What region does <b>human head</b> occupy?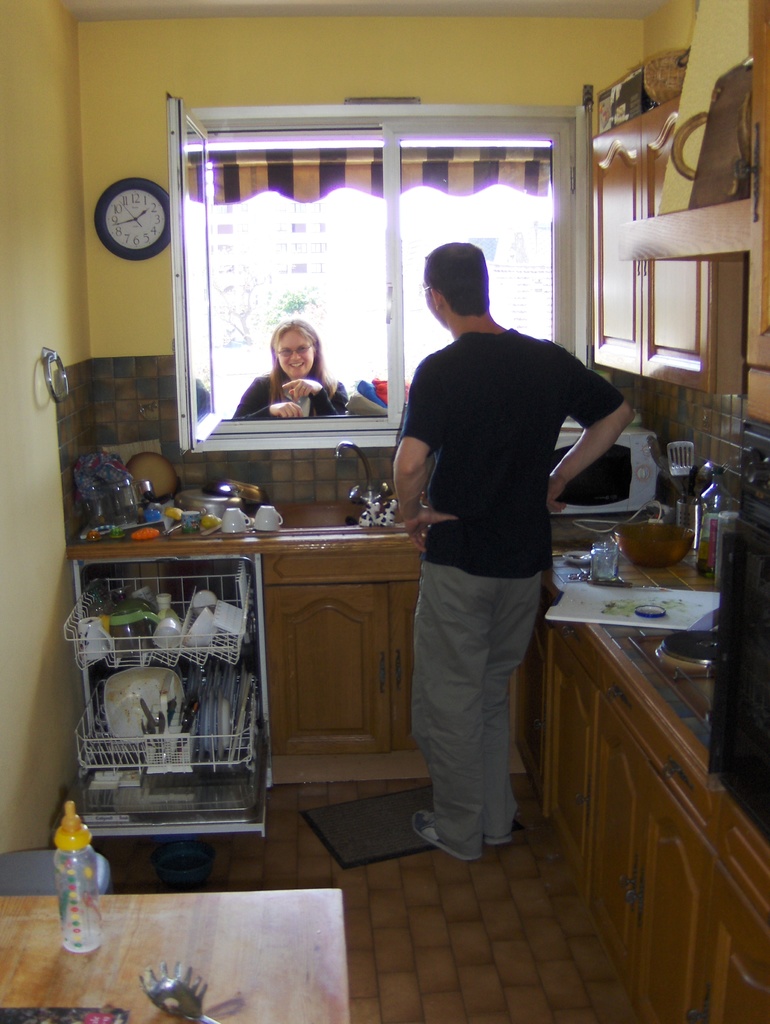
bbox=(273, 312, 321, 391).
